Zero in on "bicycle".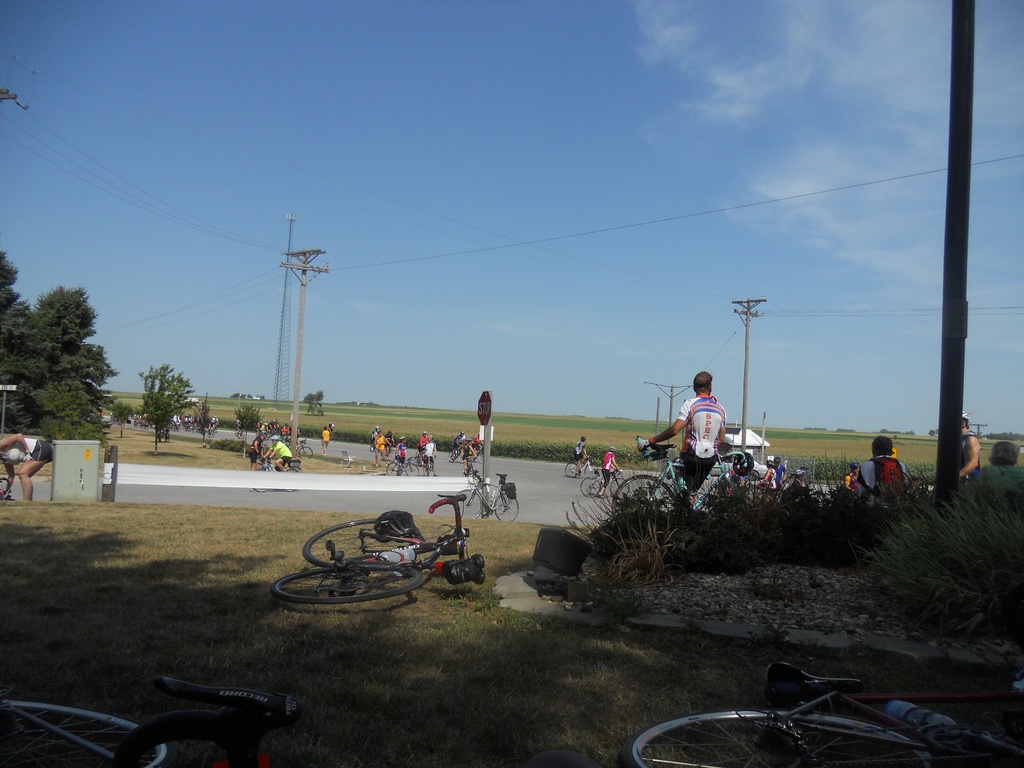
Zeroed in: BBox(460, 452, 475, 477).
